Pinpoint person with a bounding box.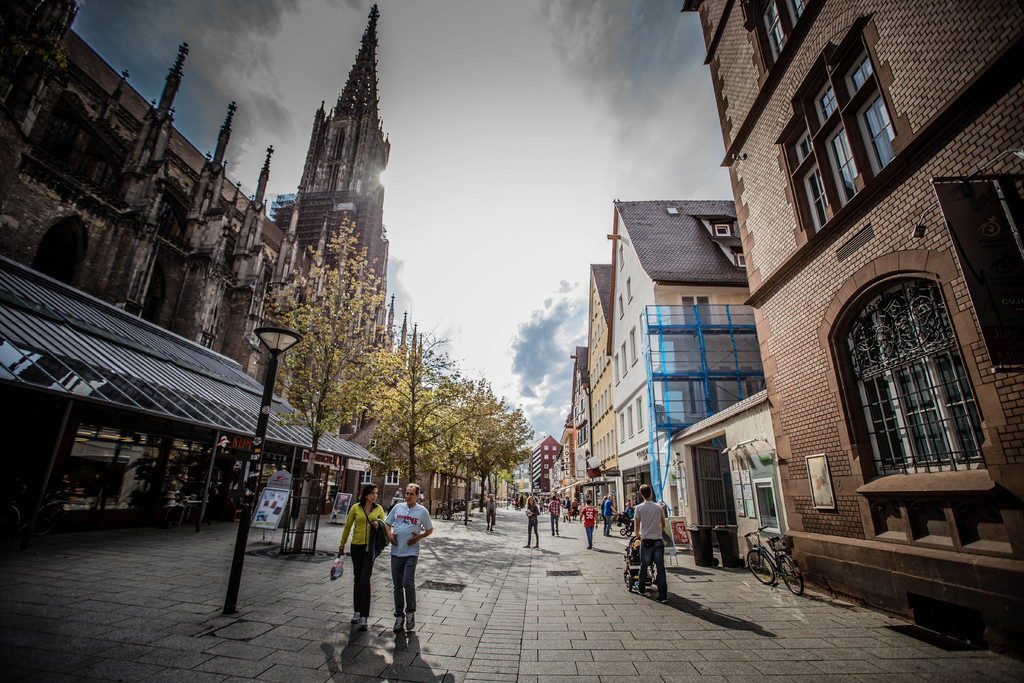
rect(633, 486, 664, 604).
